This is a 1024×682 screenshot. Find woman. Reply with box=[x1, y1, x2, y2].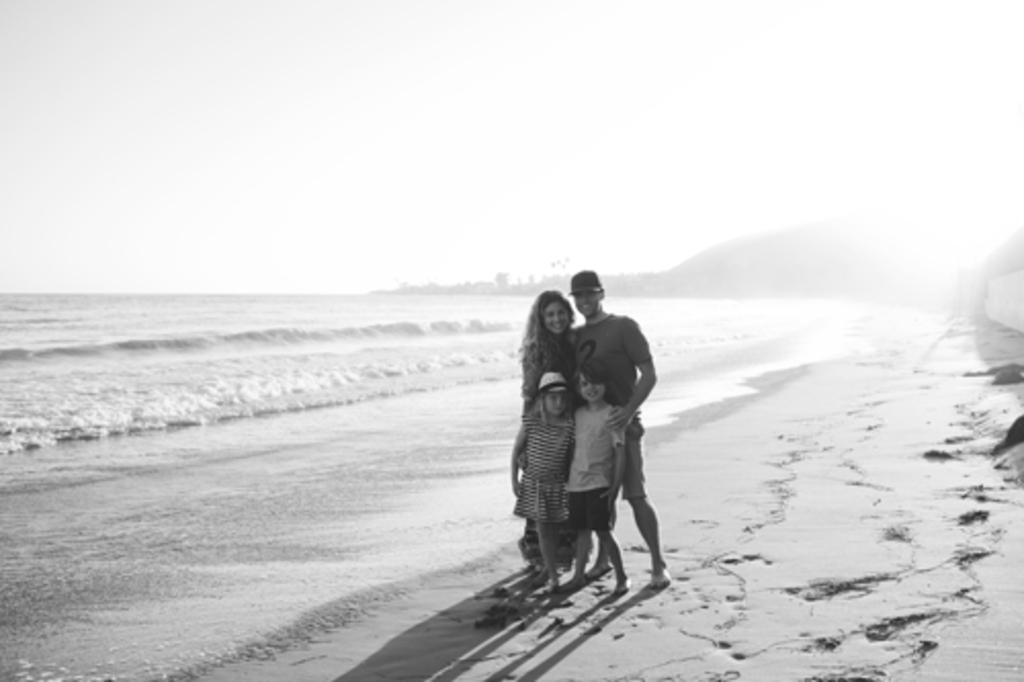
box=[498, 270, 610, 588].
